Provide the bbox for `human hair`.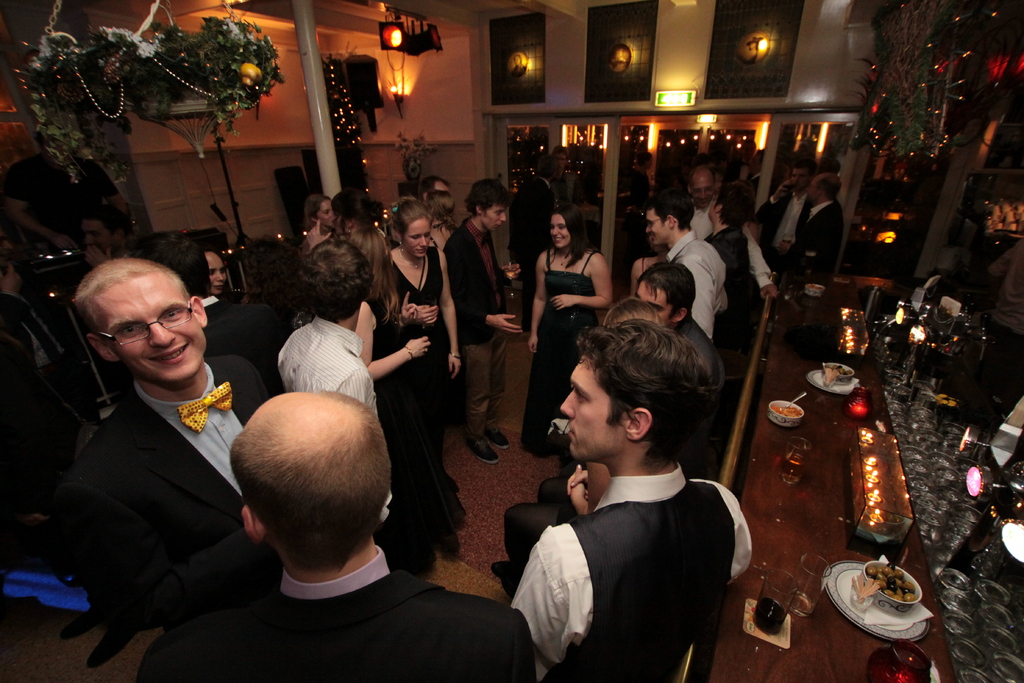
710/179/755/224.
